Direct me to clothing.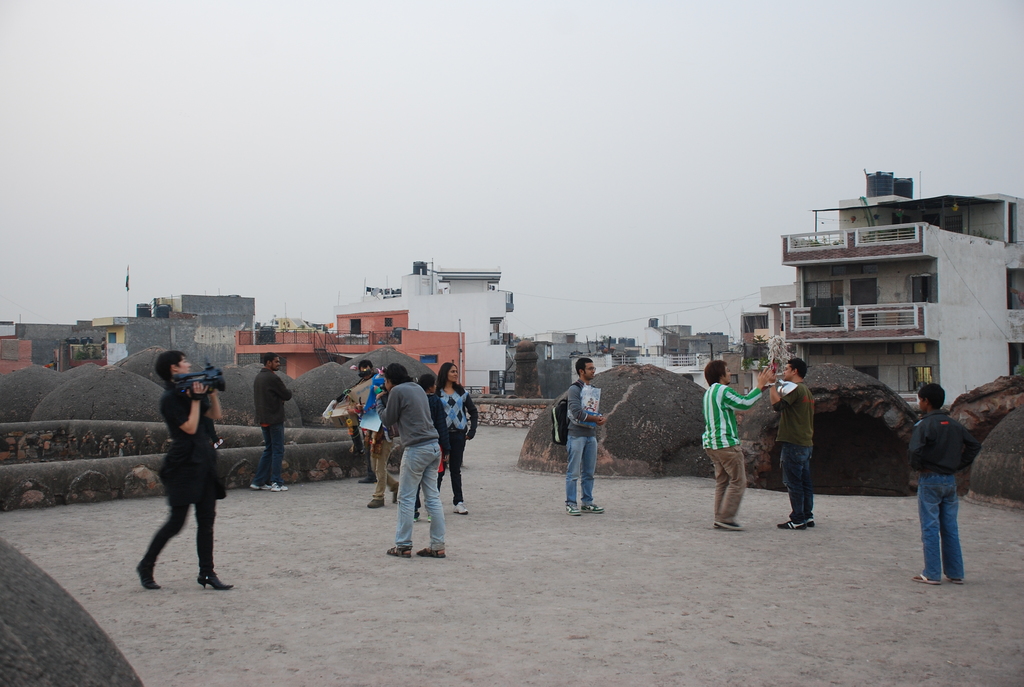
Direction: x1=378 y1=379 x2=446 y2=553.
